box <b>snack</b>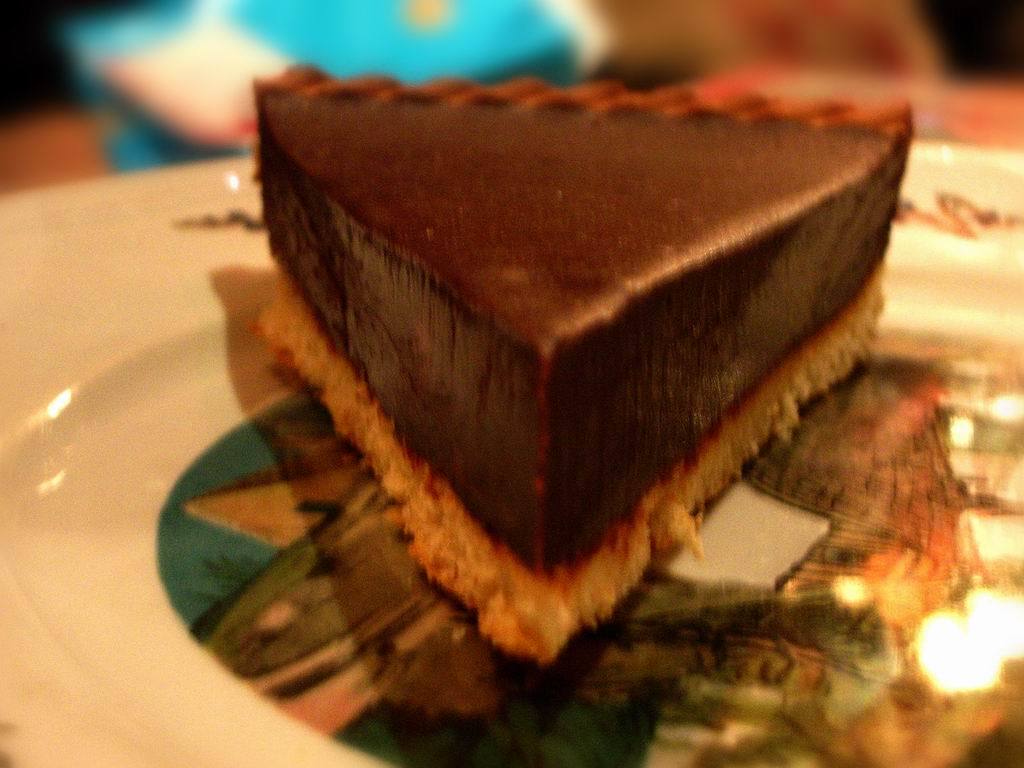
{"x1": 228, "y1": 66, "x2": 915, "y2": 609}
